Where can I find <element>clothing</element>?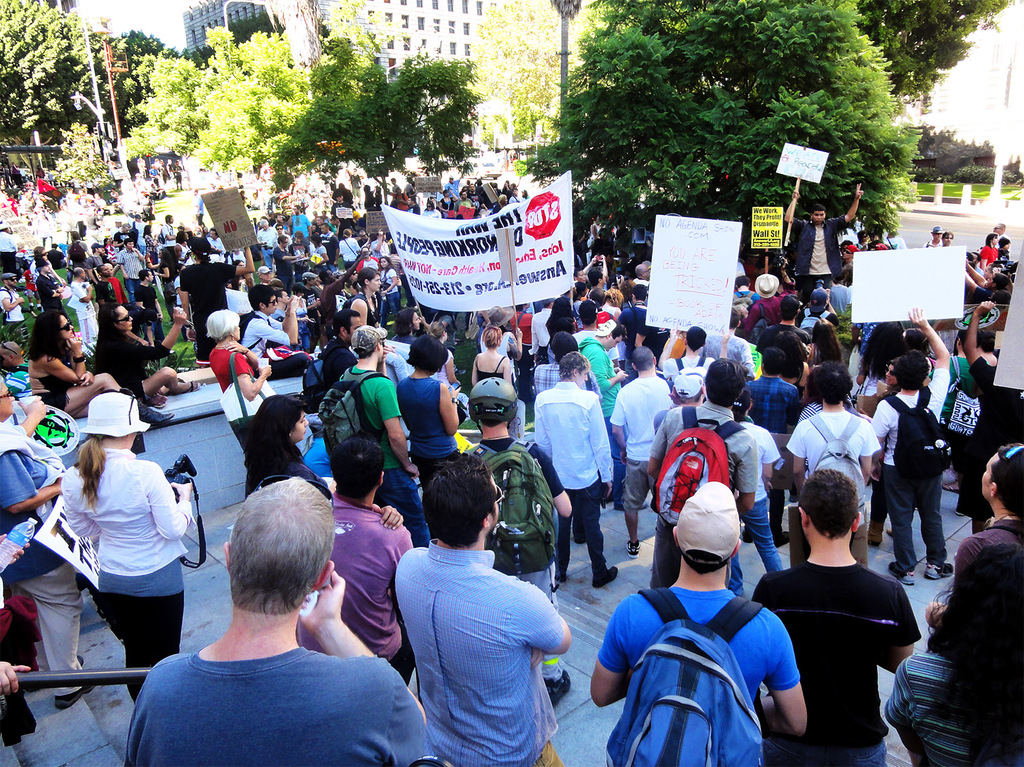
You can find it at [616, 372, 665, 488].
